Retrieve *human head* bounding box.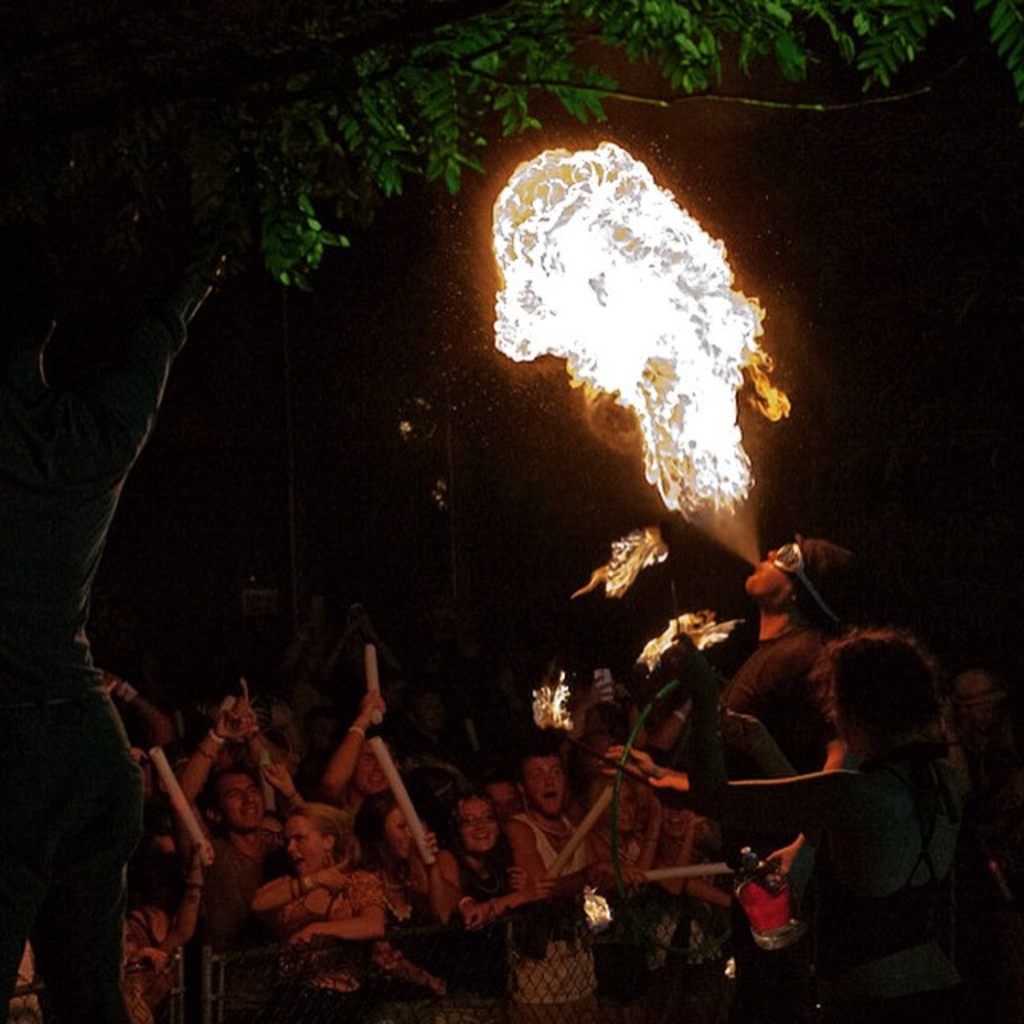
Bounding box: bbox(206, 766, 266, 834).
